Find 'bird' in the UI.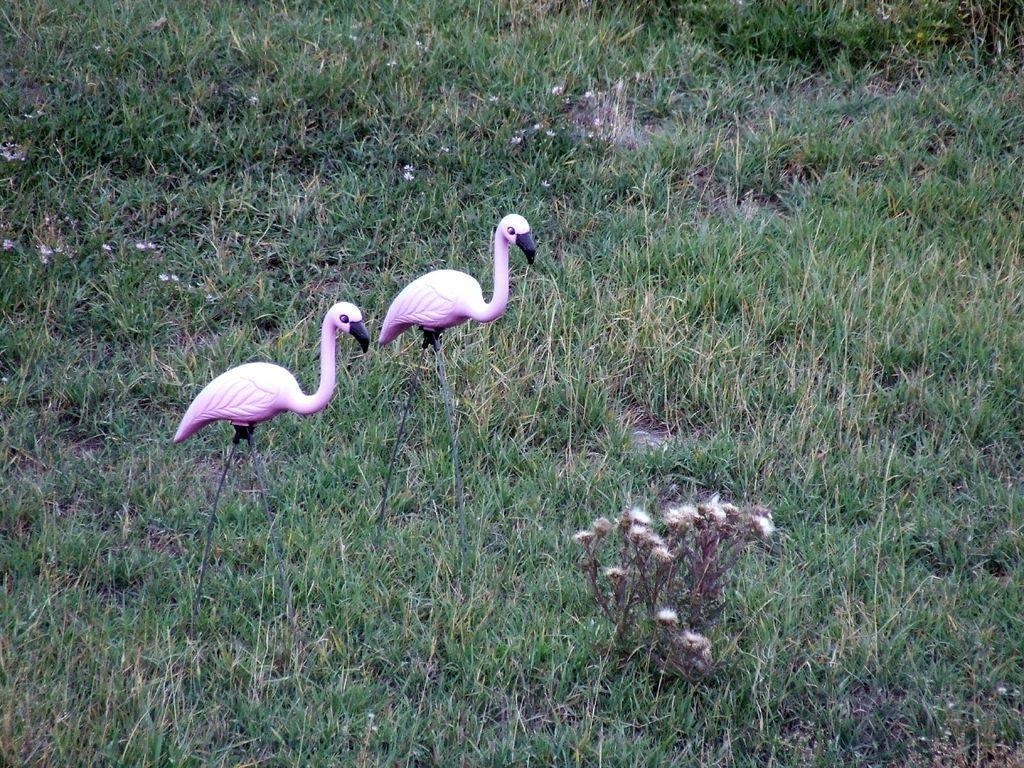
UI element at x1=163, y1=300, x2=374, y2=626.
